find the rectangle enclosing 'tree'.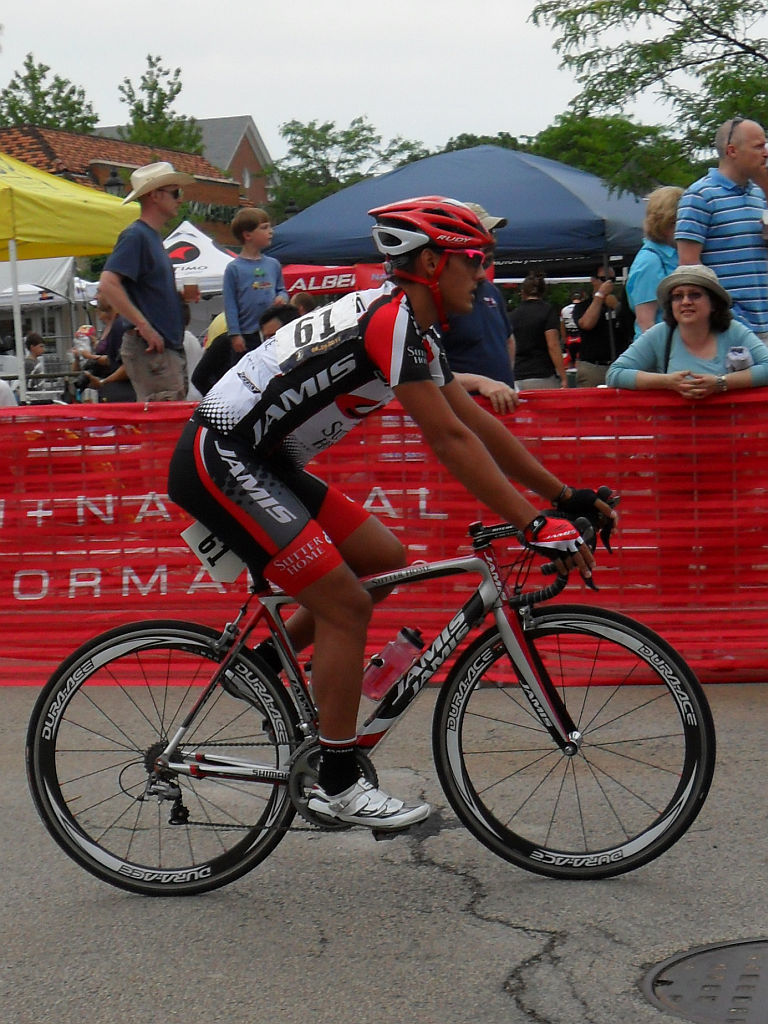
105/48/183/140.
